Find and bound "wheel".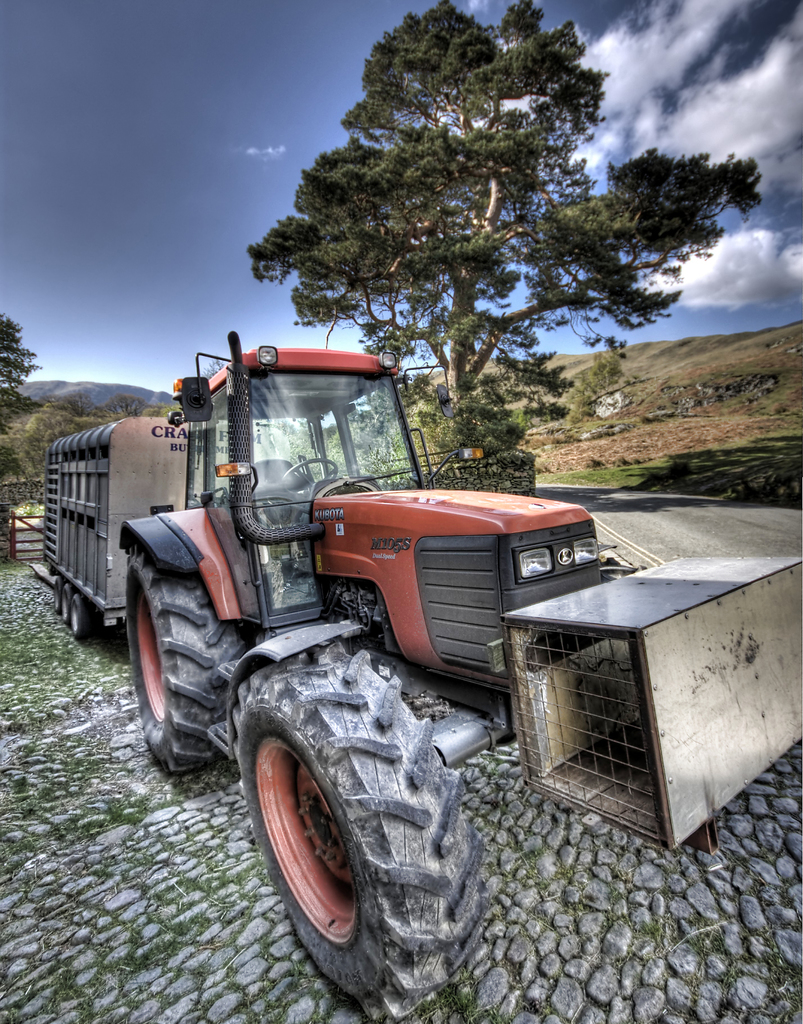
Bound: bbox(236, 636, 483, 1022).
